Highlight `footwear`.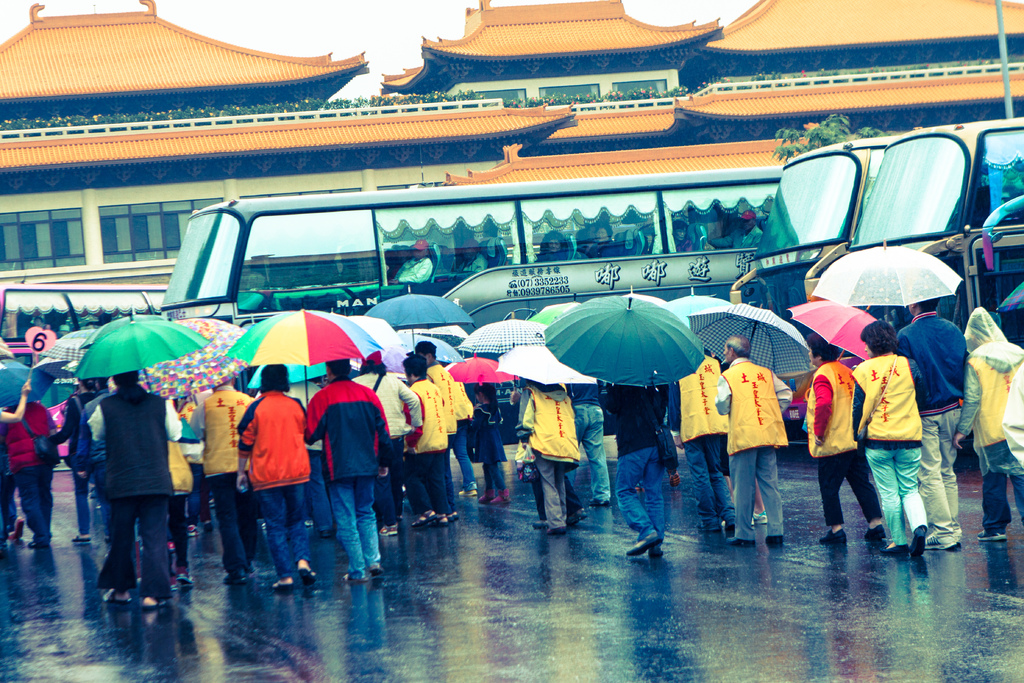
Highlighted region: [762,532,785,548].
